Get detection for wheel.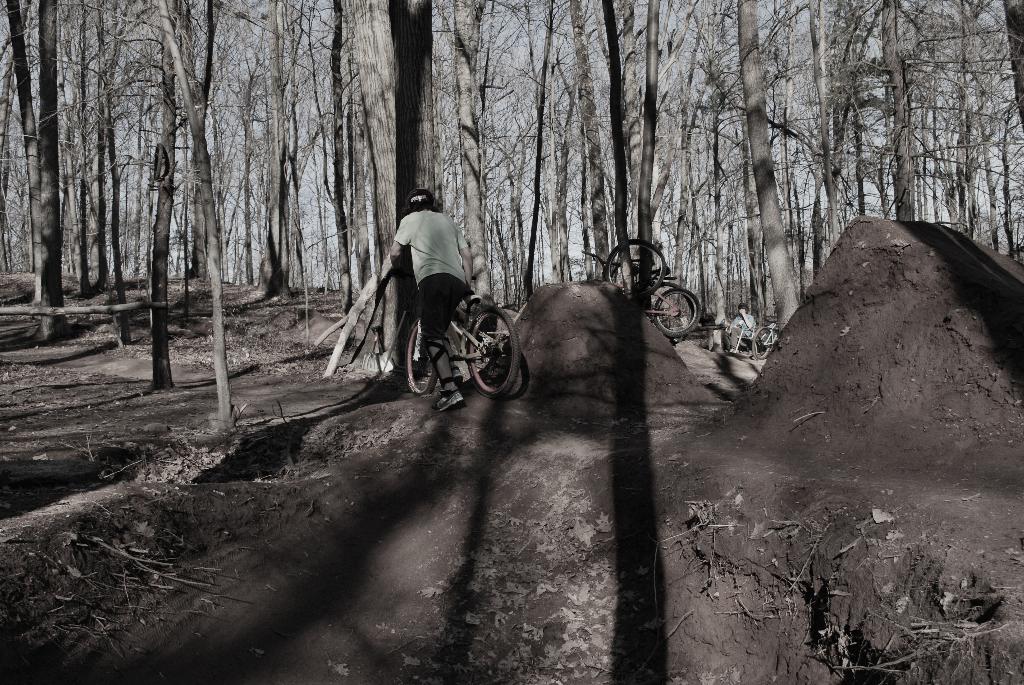
Detection: left=753, top=319, right=778, bottom=360.
